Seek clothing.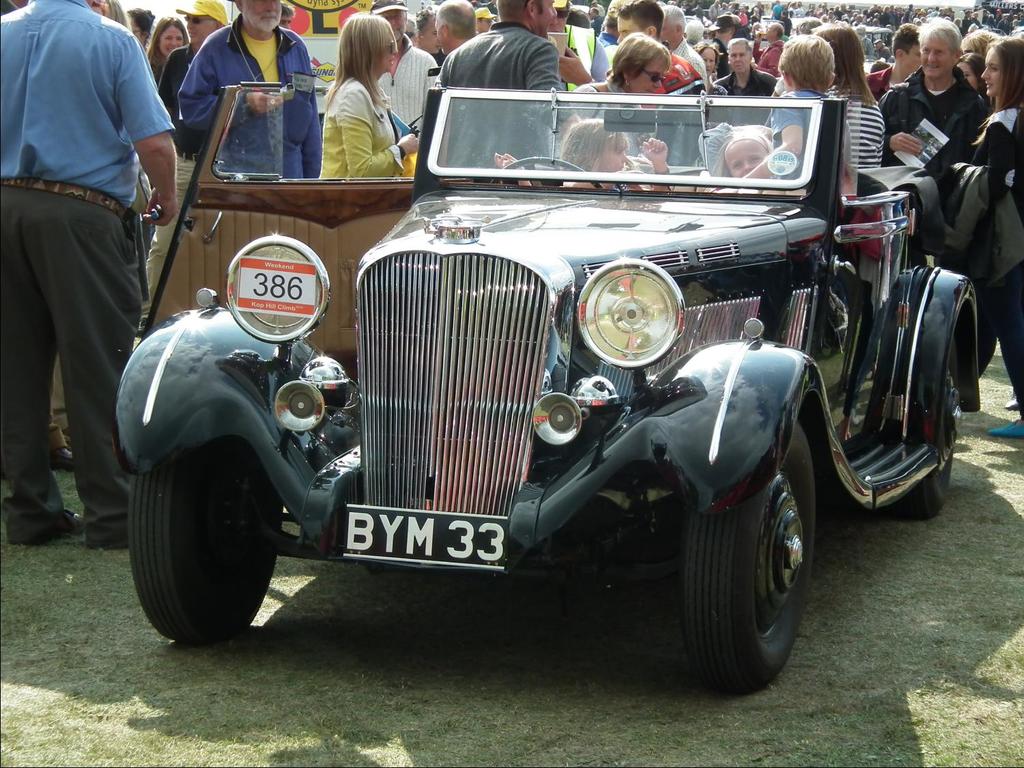
bbox=[822, 91, 885, 169].
